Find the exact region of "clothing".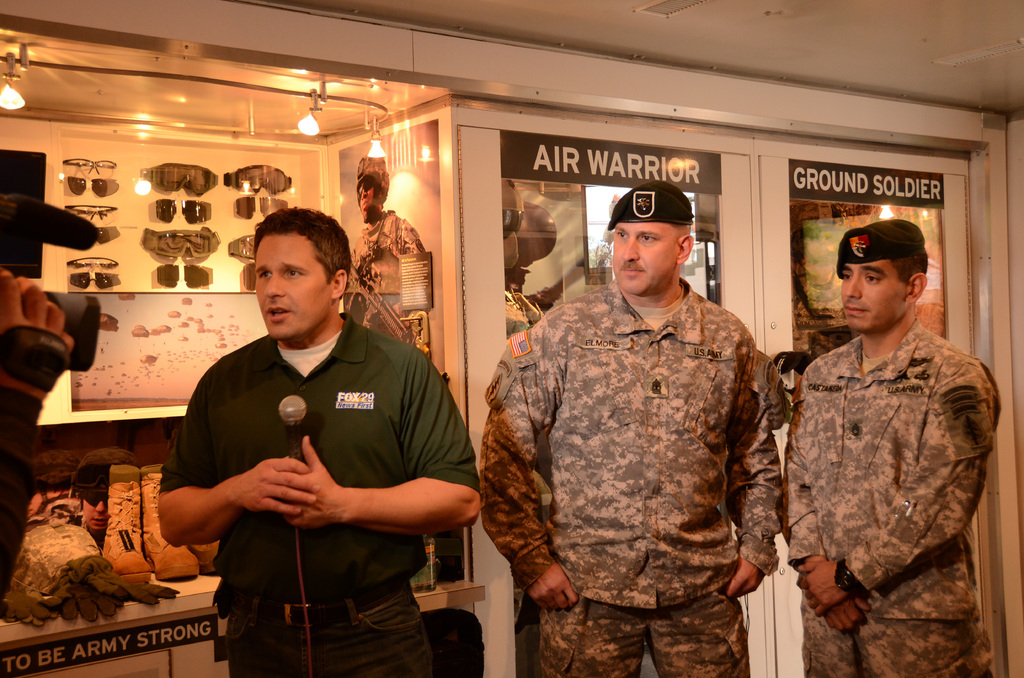
Exact region: (x1=476, y1=220, x2=787, y2=668).
